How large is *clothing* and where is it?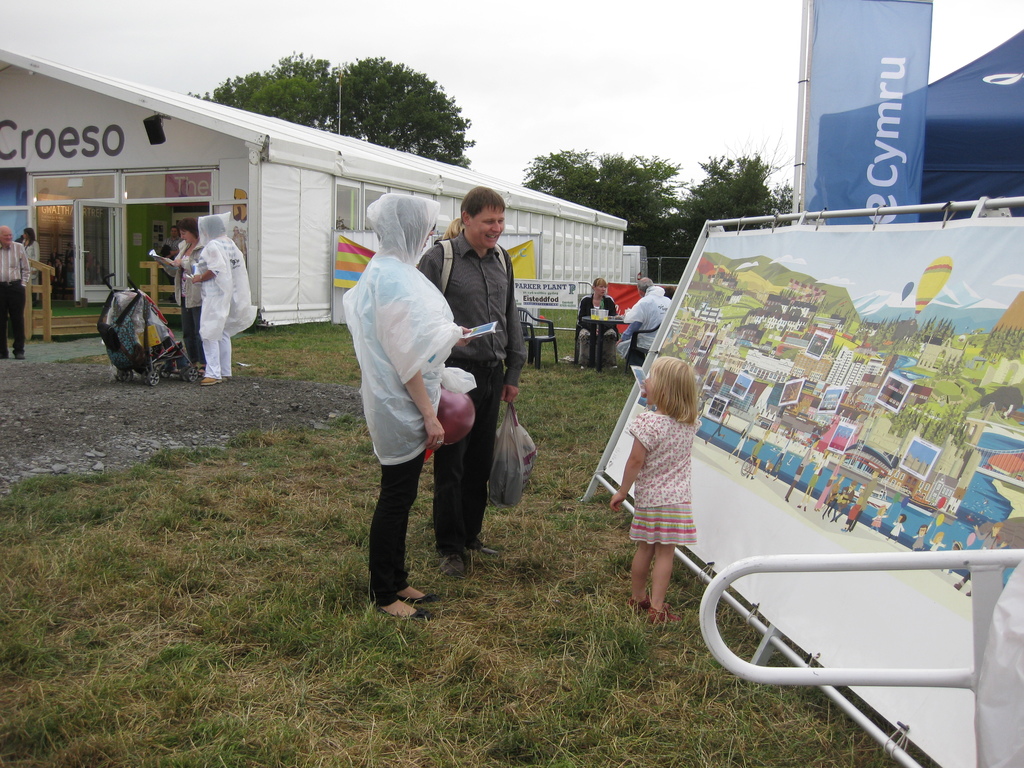
Bounding box: 582/296/614/322.
